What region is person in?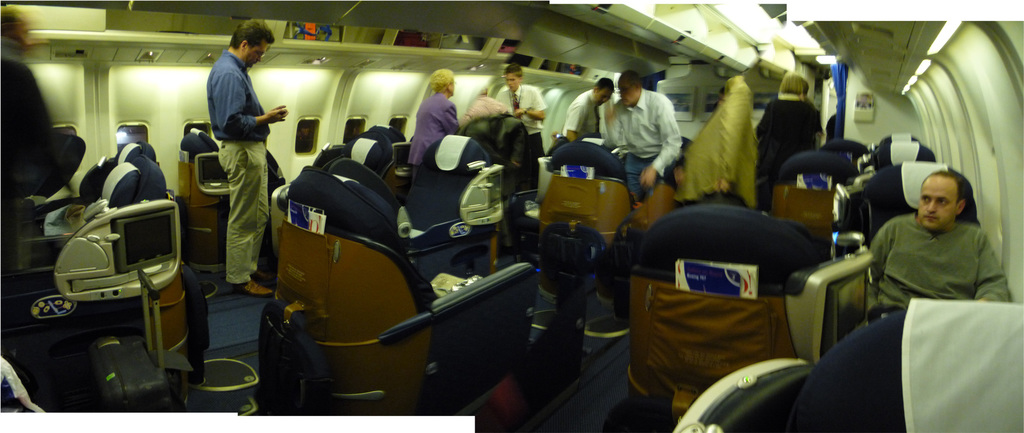
x1=460 y1=113 x2=529 y2=192.
